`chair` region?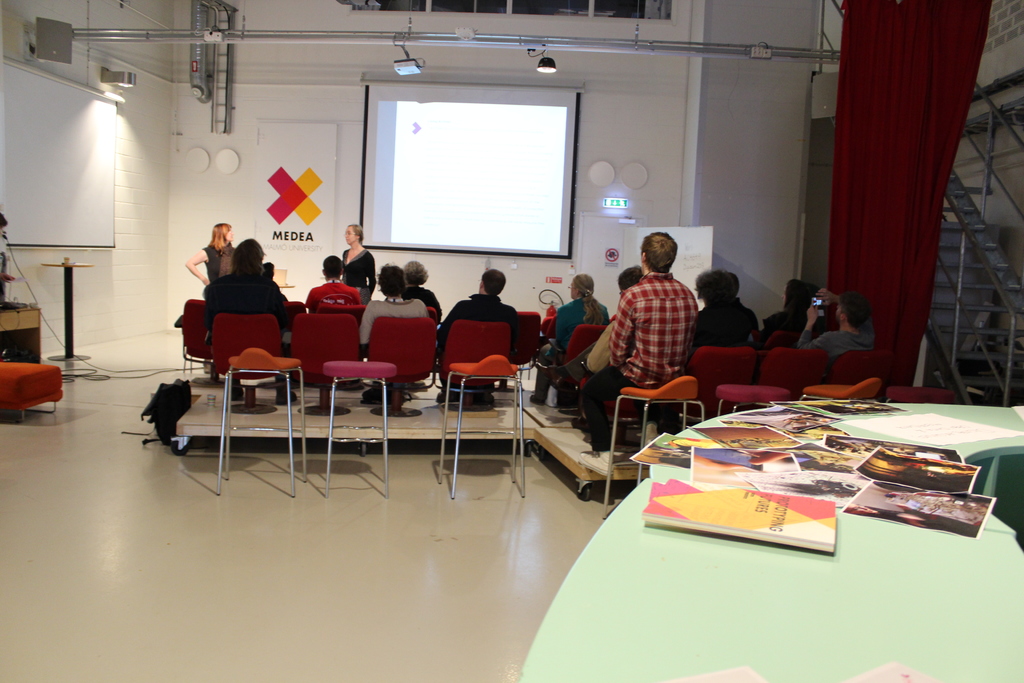
x1=554, y1=325, x2=607, y2=415
